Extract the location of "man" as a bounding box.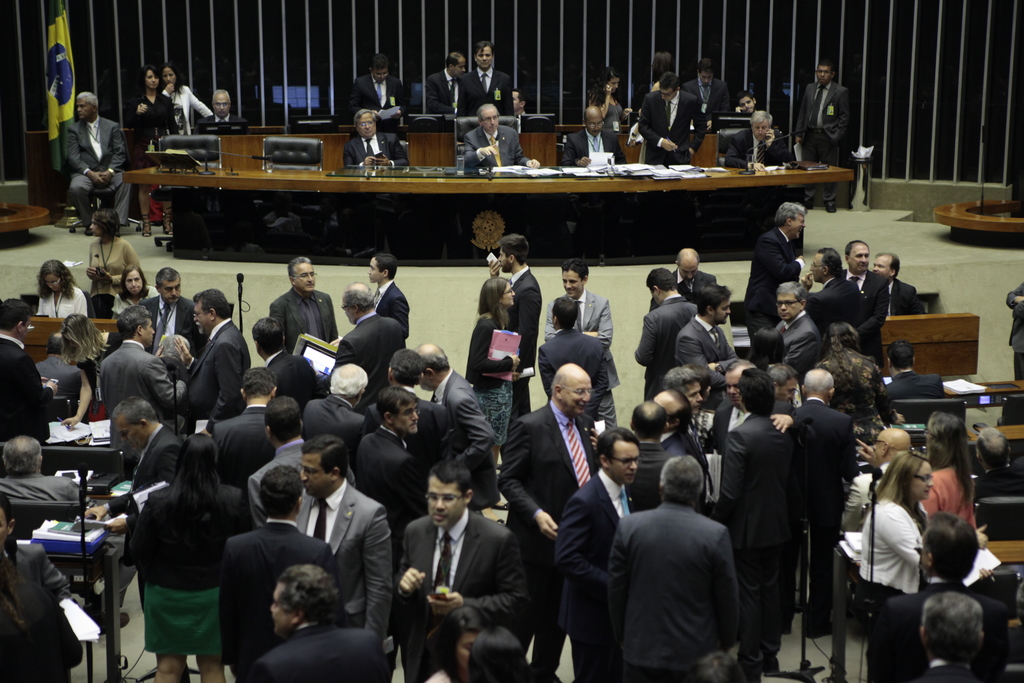
crop(794, 62, 851, 211).
